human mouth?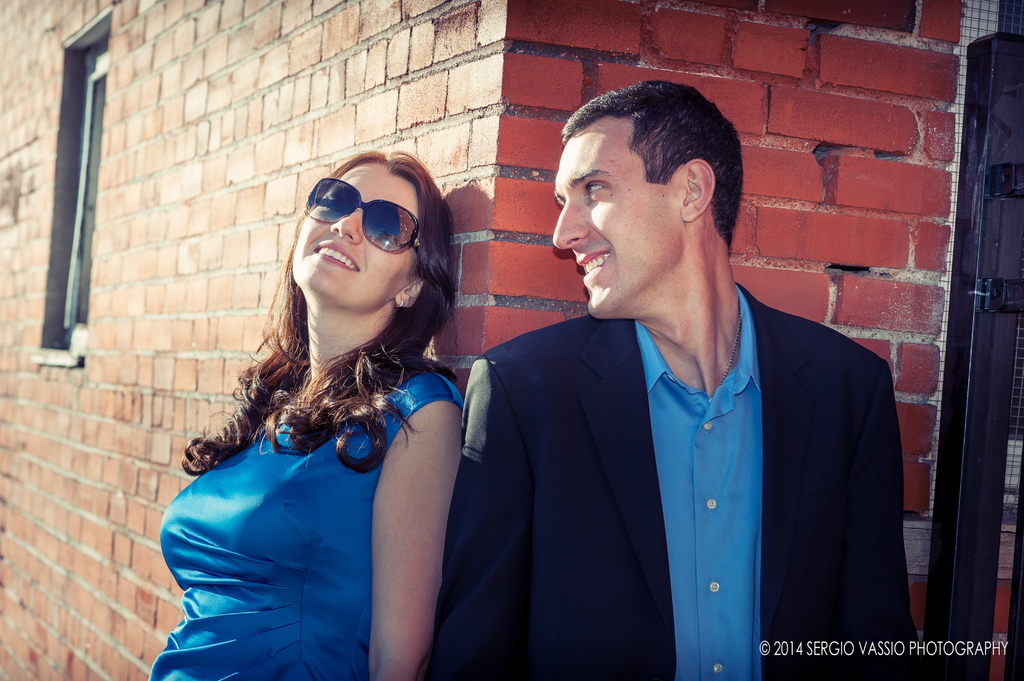
311/240/360/275
